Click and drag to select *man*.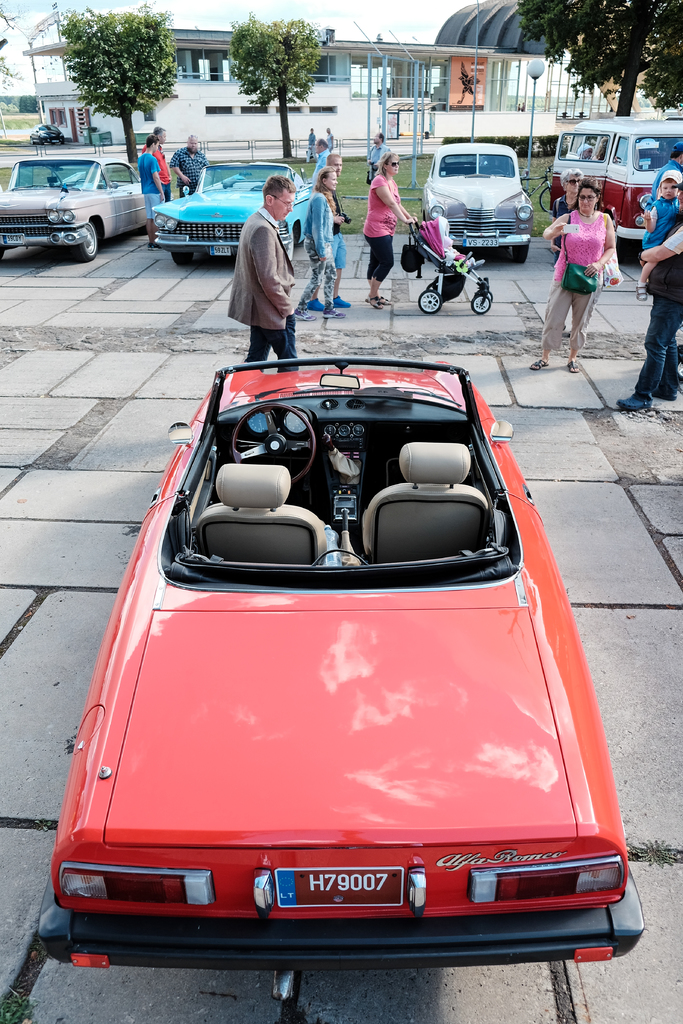
Selection: region(306, 152, 356, 312).
